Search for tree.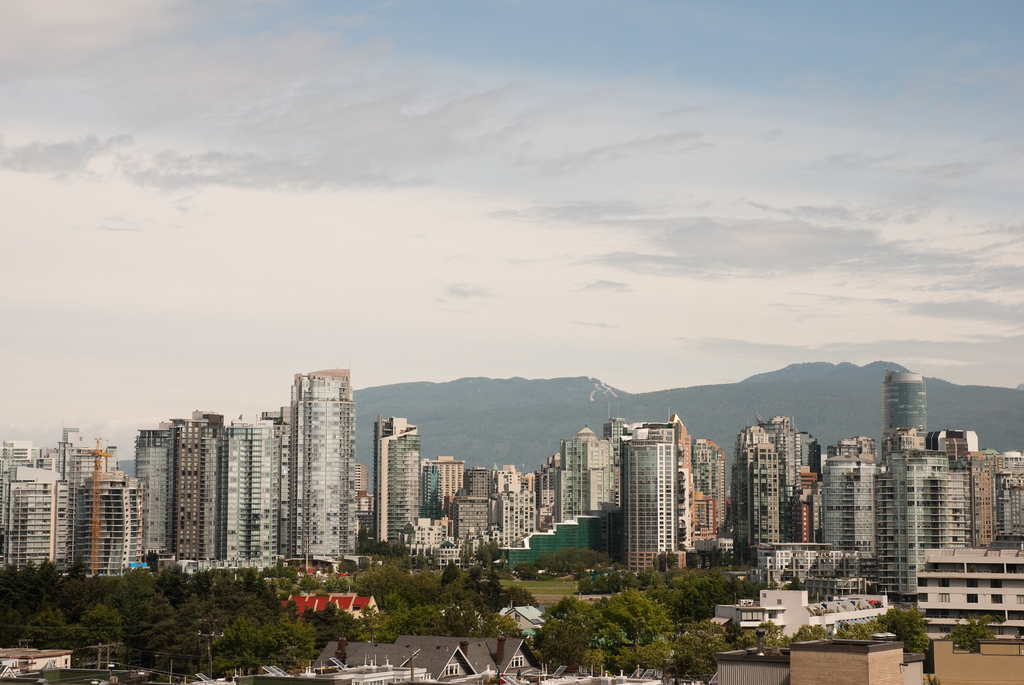
Found at [left=881, top=599, right=939, bottom=665].
